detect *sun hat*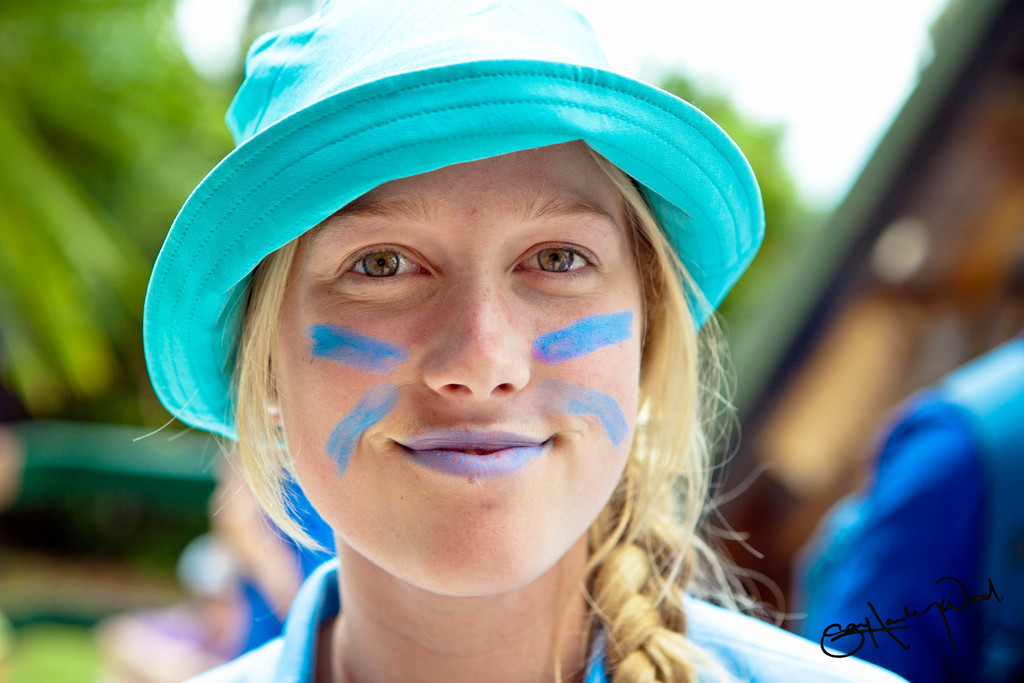
x1=139, y1=0, x2=774, y2=462
